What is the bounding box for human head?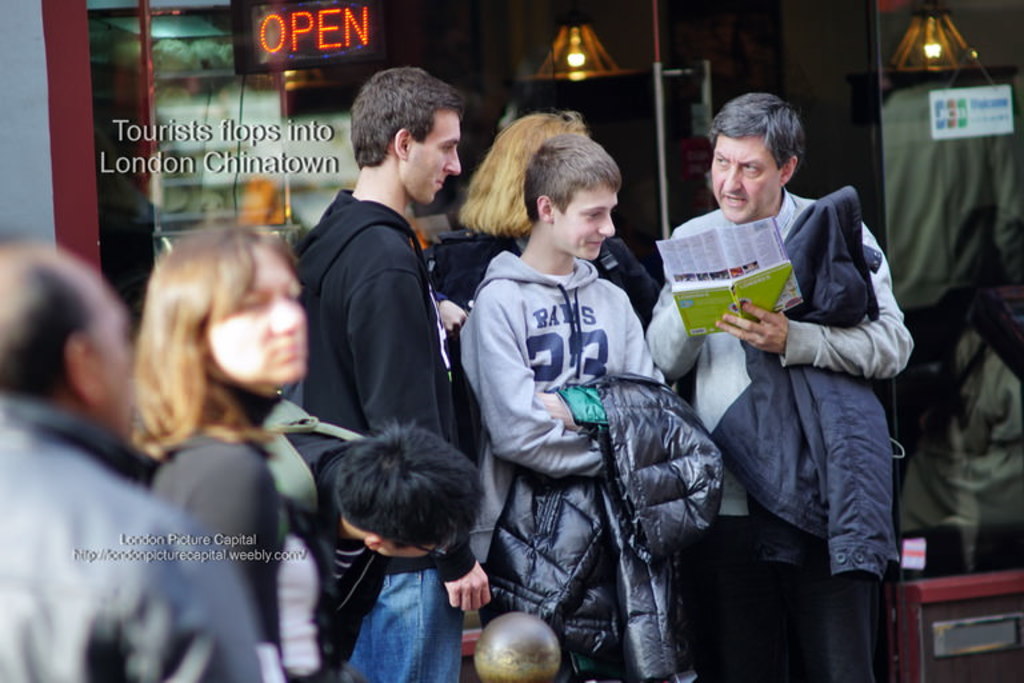
<region>0, 239, 133, 438</region>.
